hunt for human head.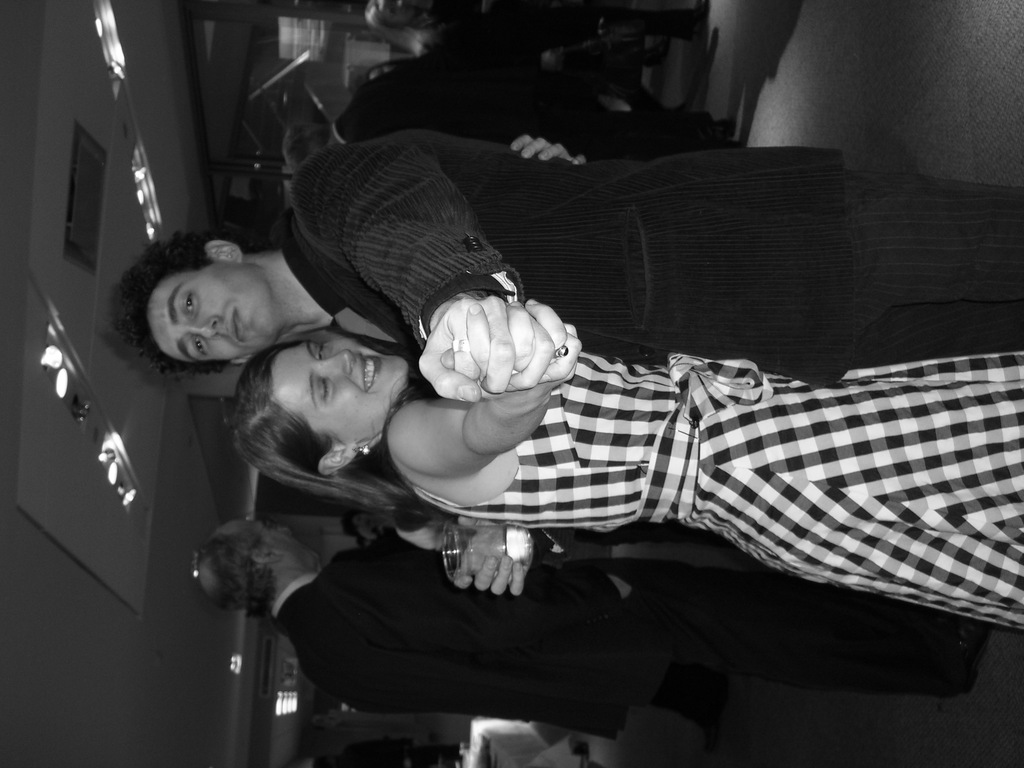
Hunted down at [232,323,412,482].
